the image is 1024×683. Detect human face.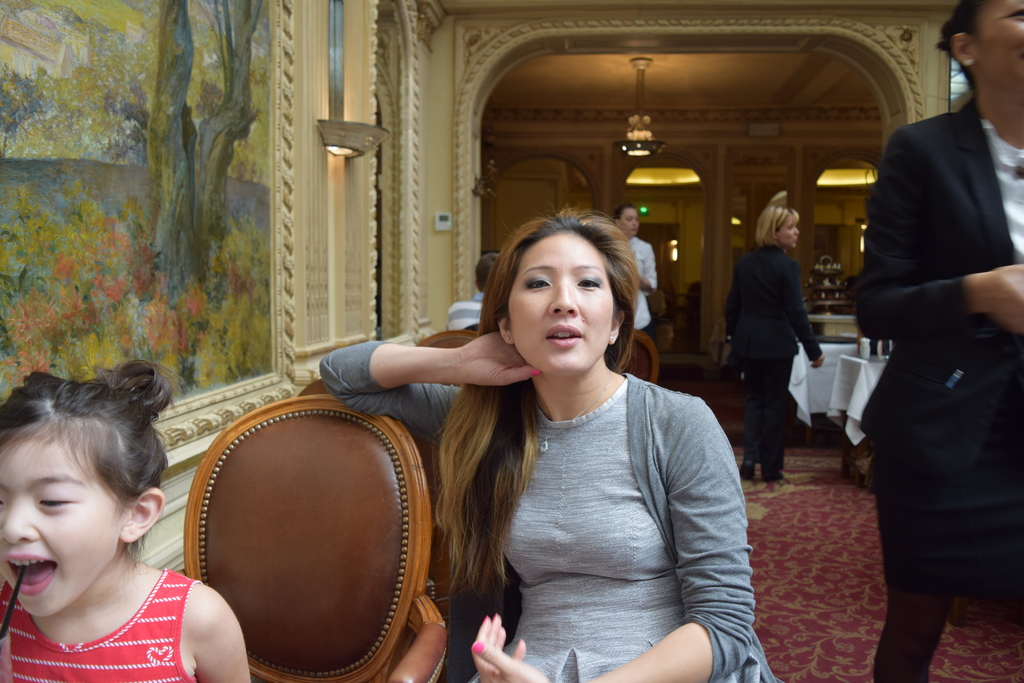
Detection: box(618, 204, 639, 231).
